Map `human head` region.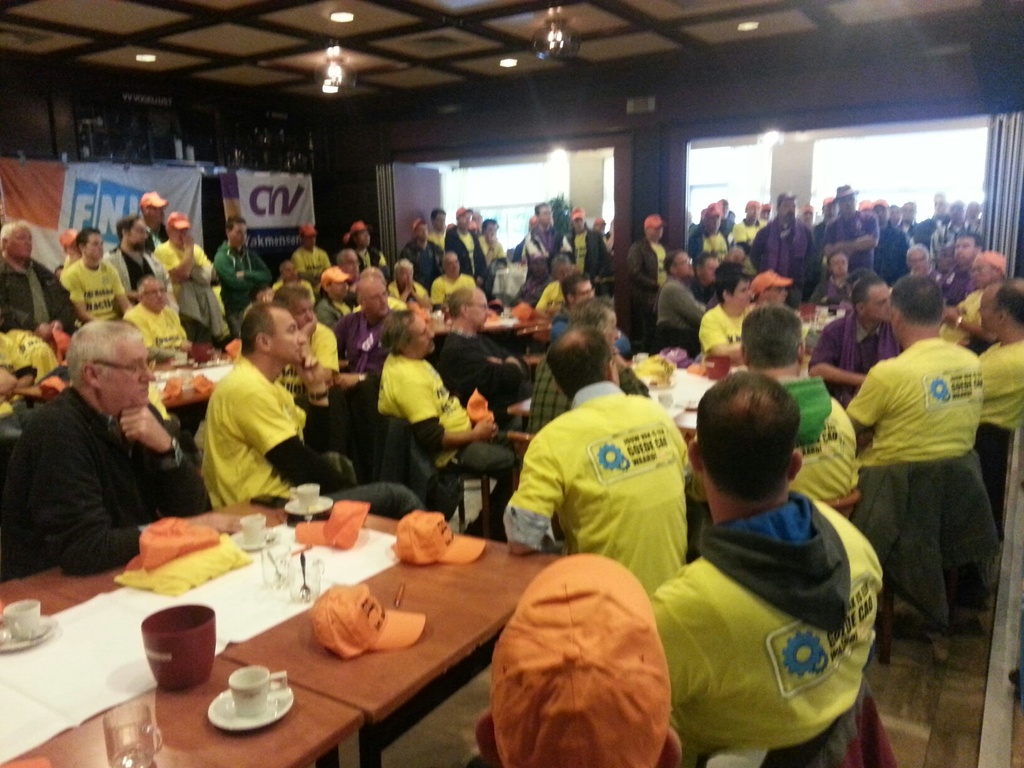
Mapped to <region>444, 284, 492, 332</region>.
